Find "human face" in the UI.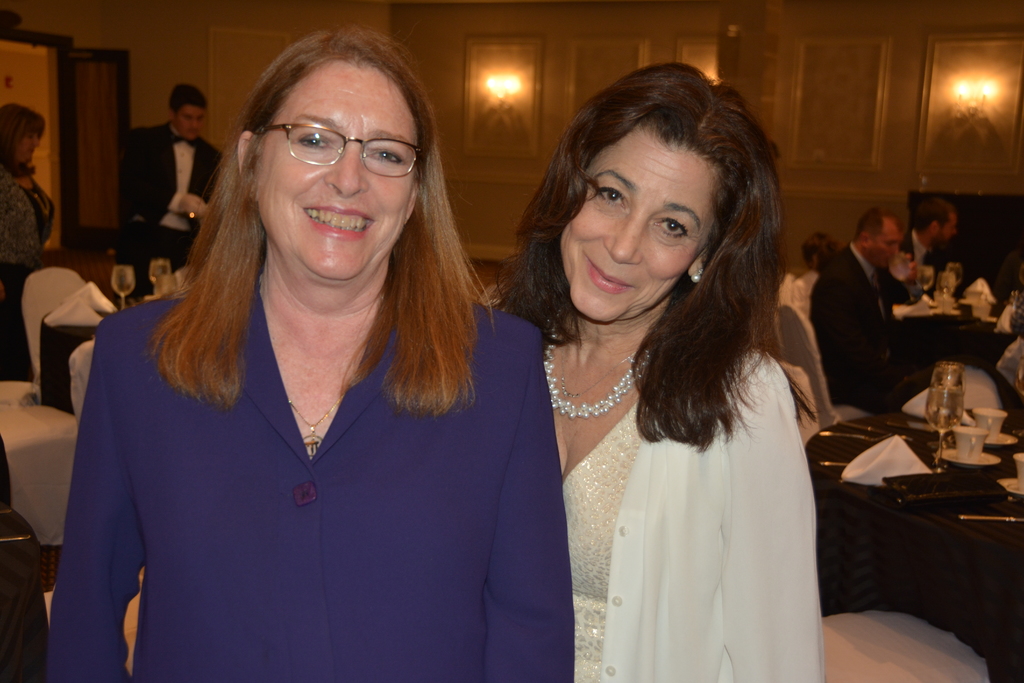
UI element at 869 233 903 270.
